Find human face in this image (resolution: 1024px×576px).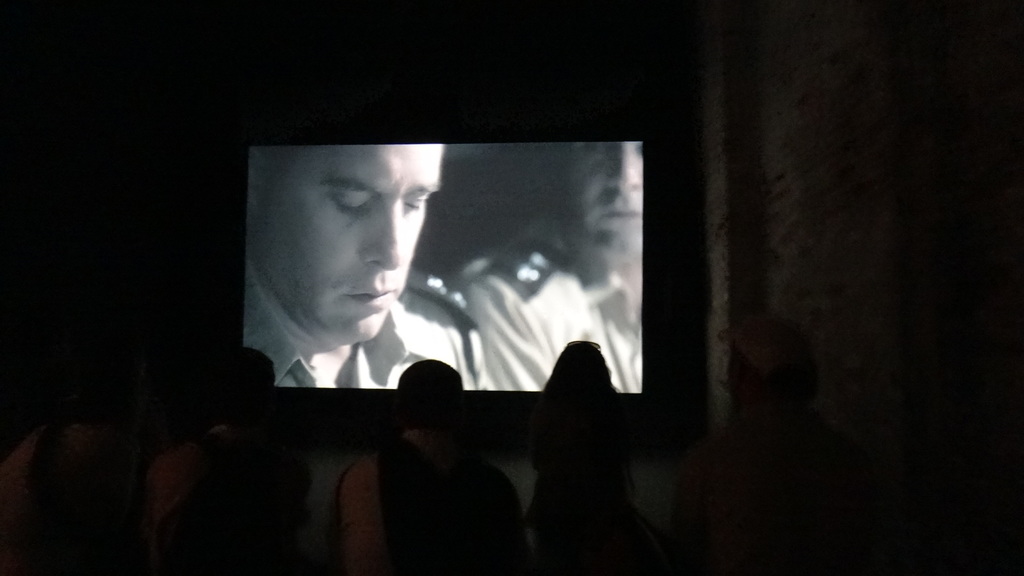
[x1=567, y1=140, x2=644, y2=266].
